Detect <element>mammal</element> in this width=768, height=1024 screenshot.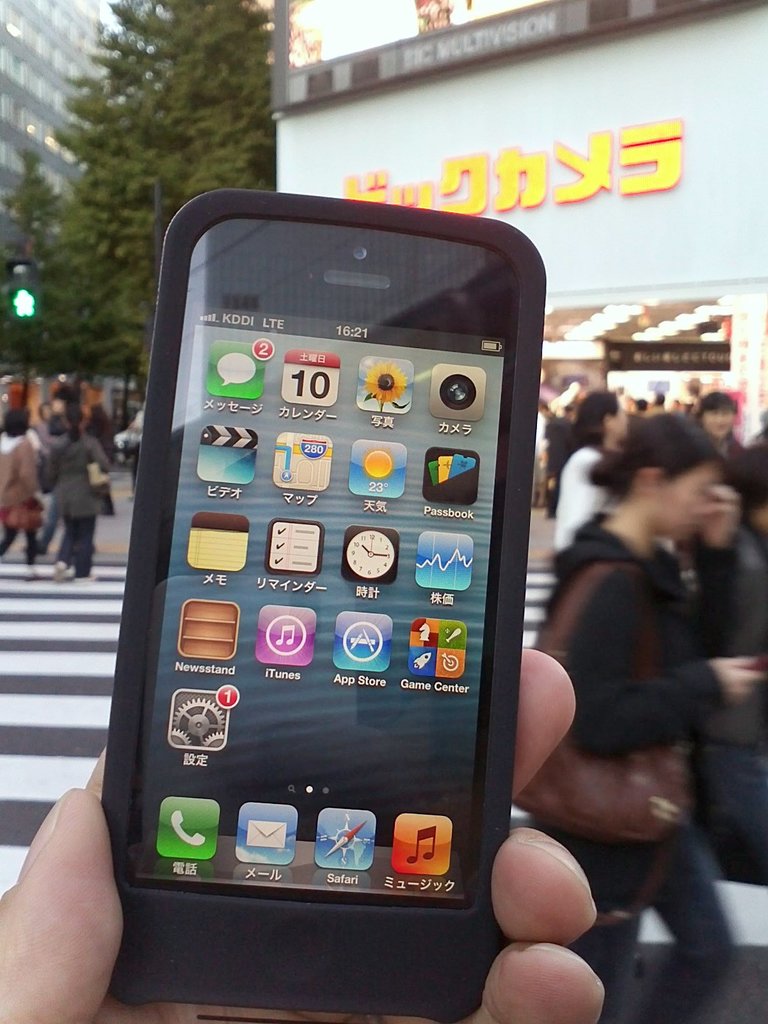
Detection: BBox(0, 644, 601, 1023).
